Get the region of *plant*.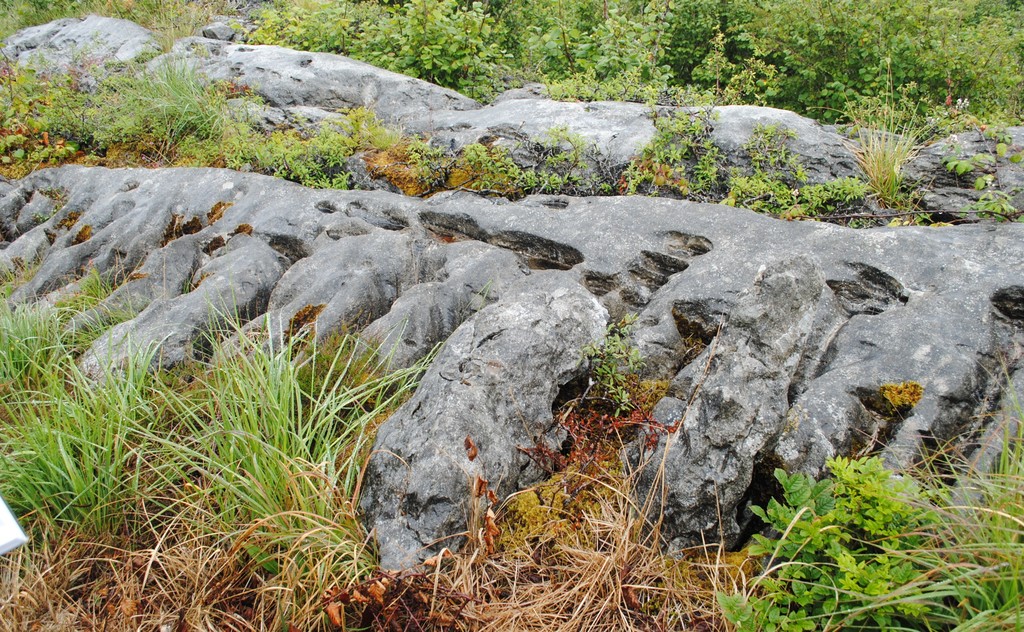
left=353, top=108, right=437, bottom=202.
